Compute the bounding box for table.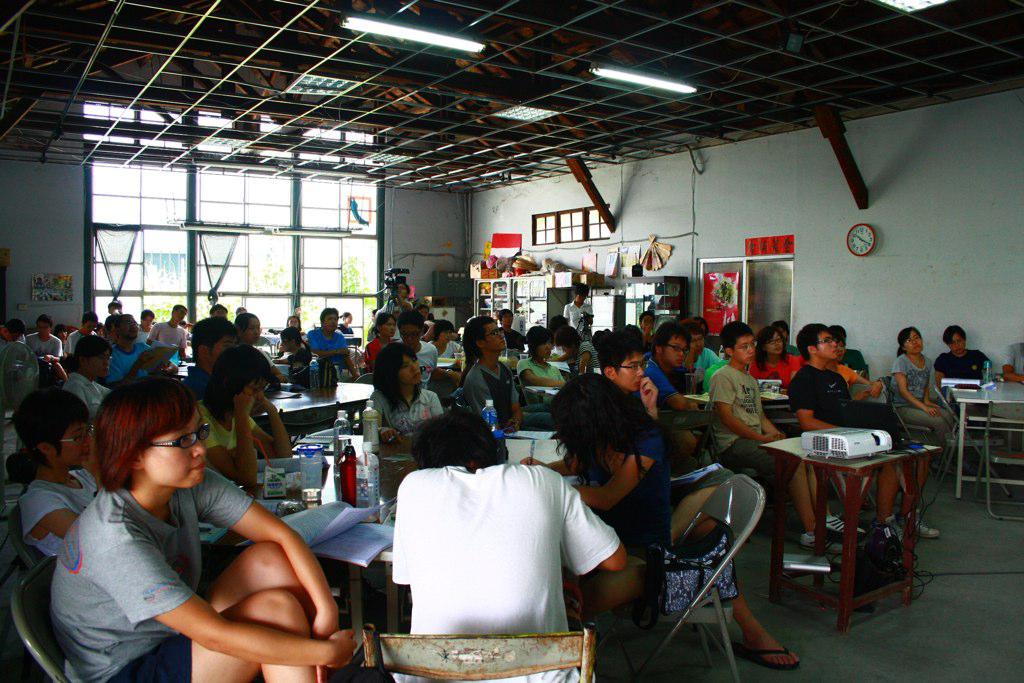
locate(950, 379, 1023, 506).
